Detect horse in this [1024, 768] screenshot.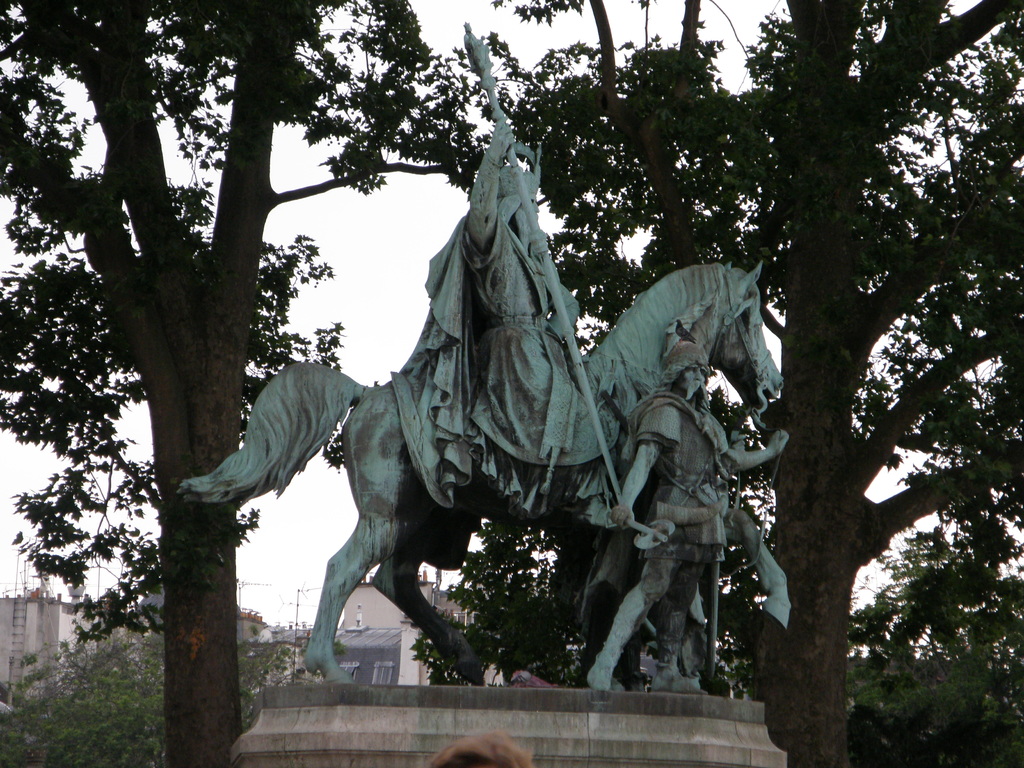
Detection: (left=179, top=261, right=788, bottom=688).
